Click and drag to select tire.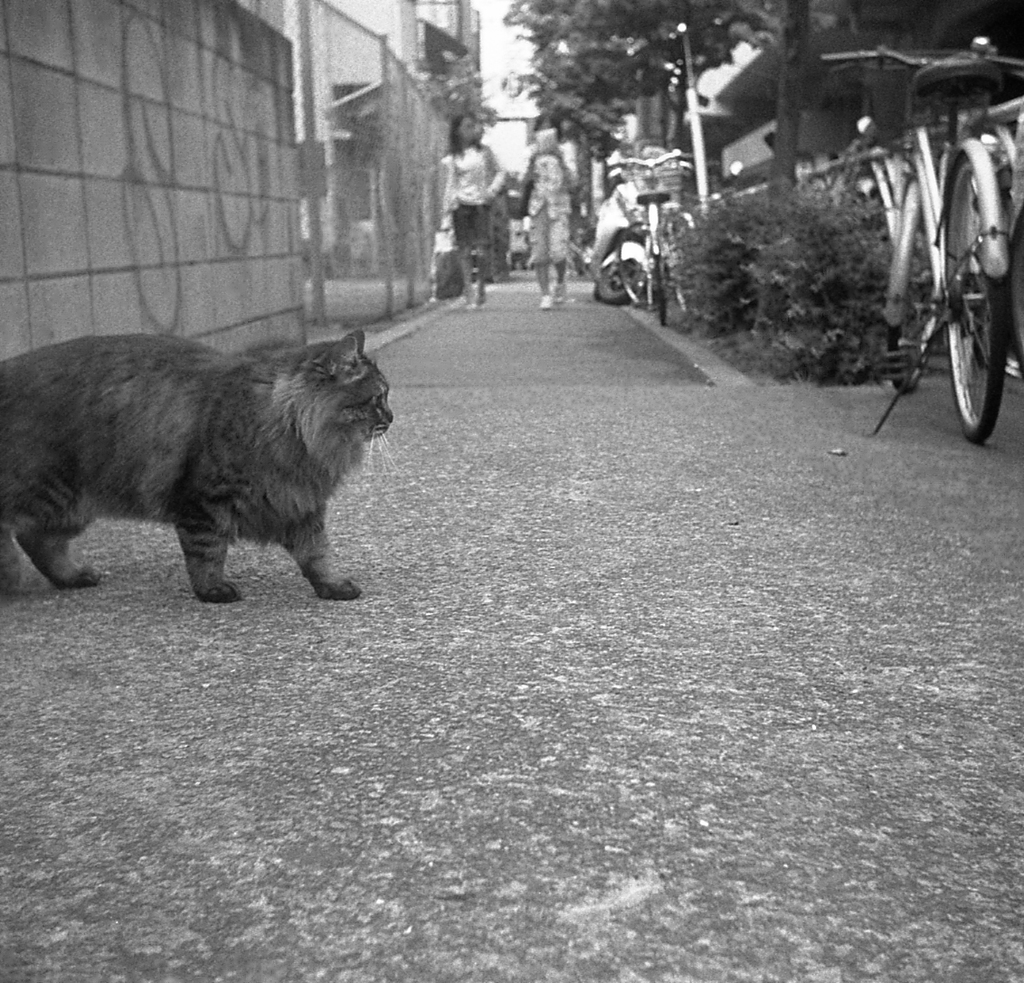
Selection: [642, 235, 673, 327].
